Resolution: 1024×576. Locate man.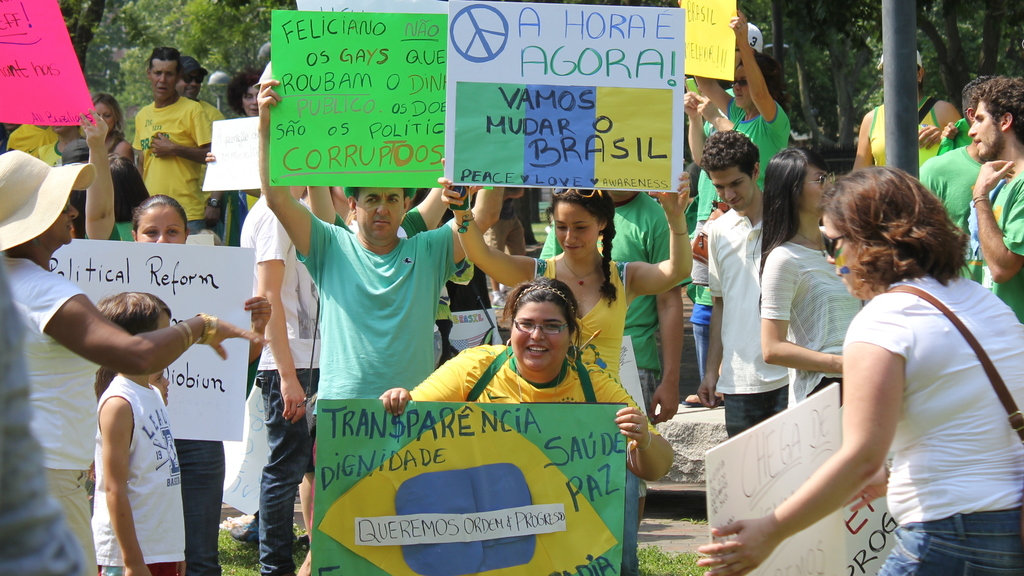
box(172, 56, 230, 227).
